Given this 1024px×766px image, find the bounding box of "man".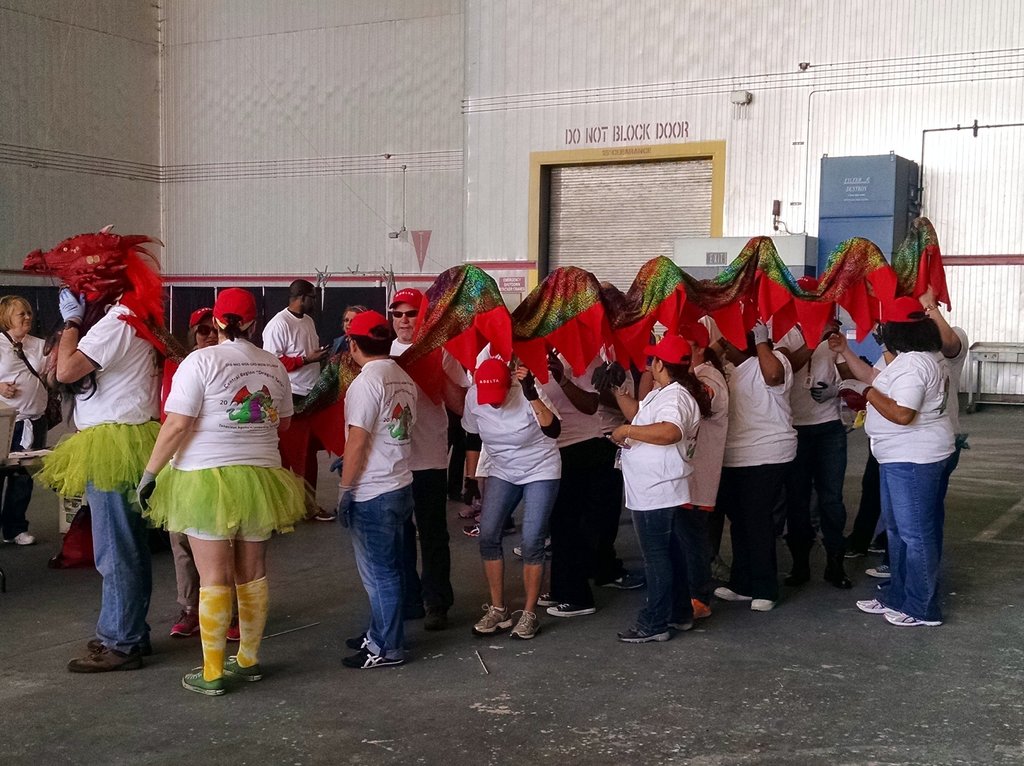
47, 256, 166, 676.
